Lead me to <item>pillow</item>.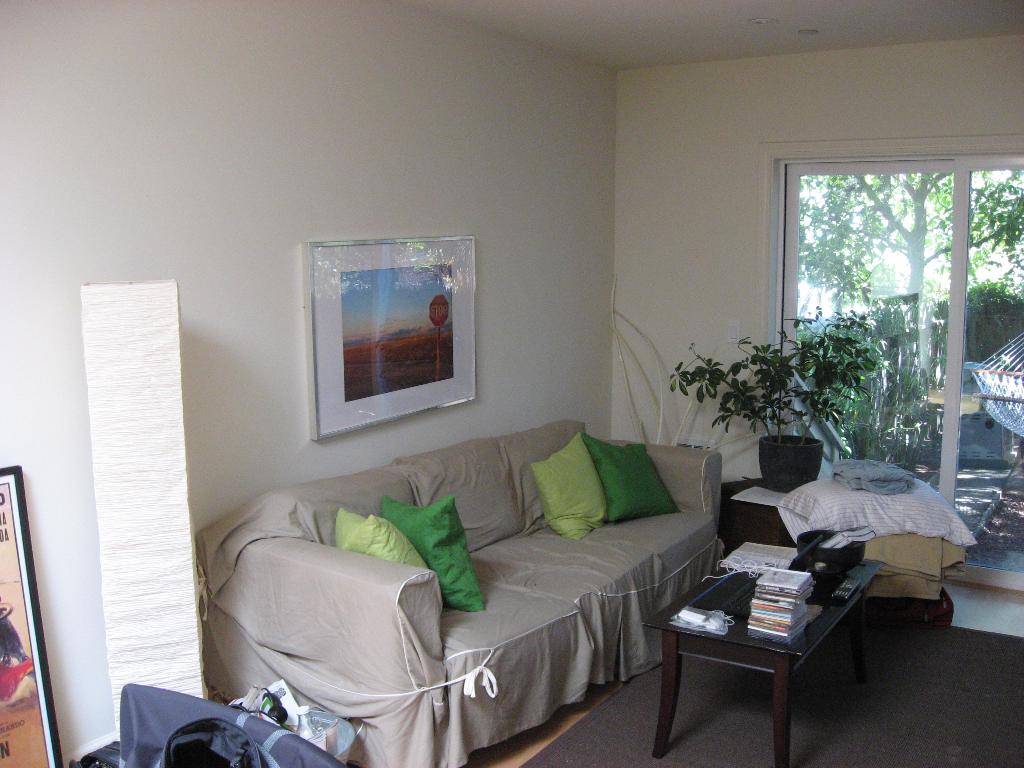
Lead to rect(380, 493, 488, 611).
